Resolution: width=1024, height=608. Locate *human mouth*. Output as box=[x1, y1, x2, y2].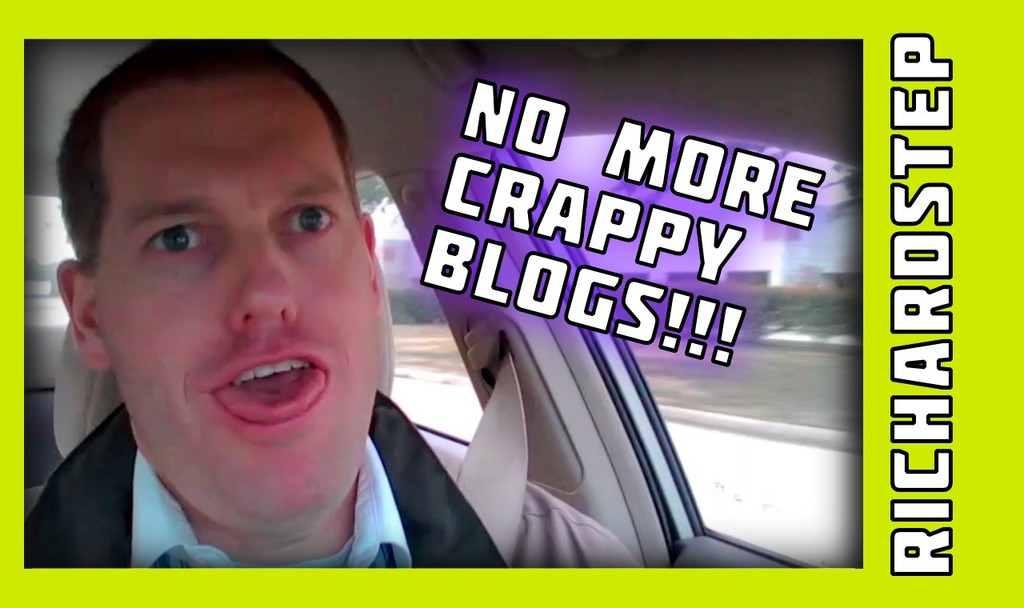
box=[198, 367, 334, 425].
